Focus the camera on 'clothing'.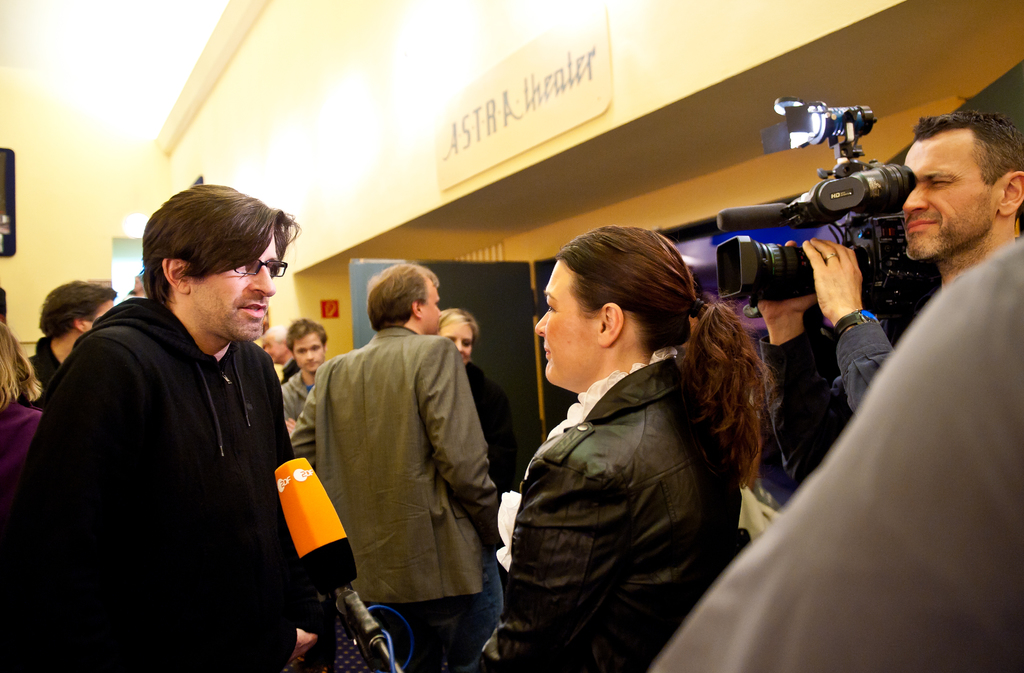
Focus region: 9,335,60,411.
